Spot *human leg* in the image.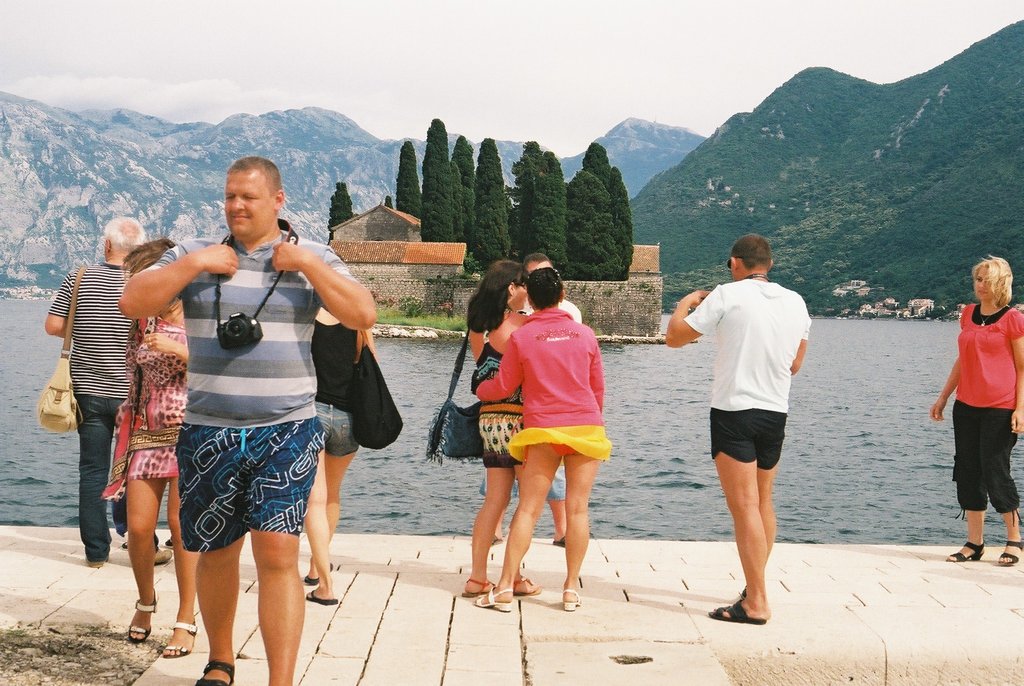
*human leg* found at x1=169, y1=476, x2=195, y2=657.
